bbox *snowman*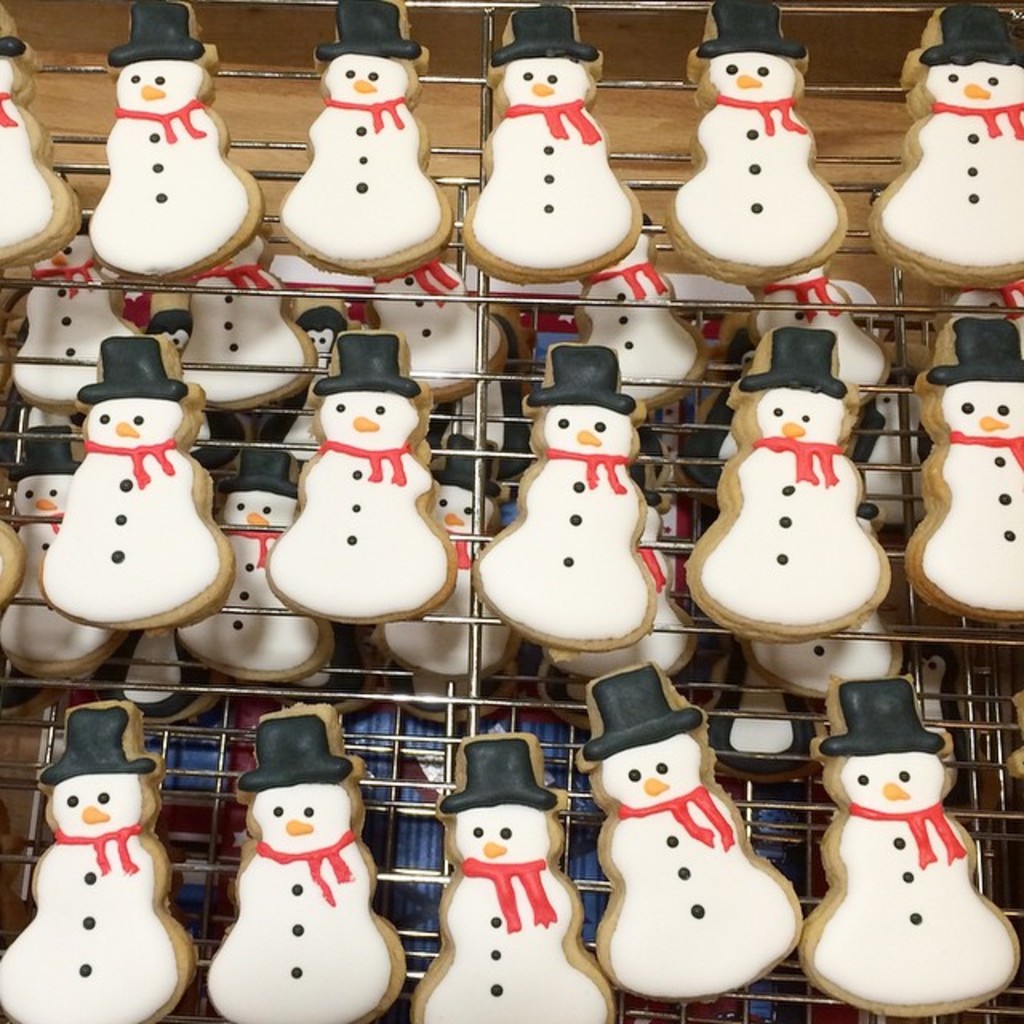
(358, 251, 523, 398)
